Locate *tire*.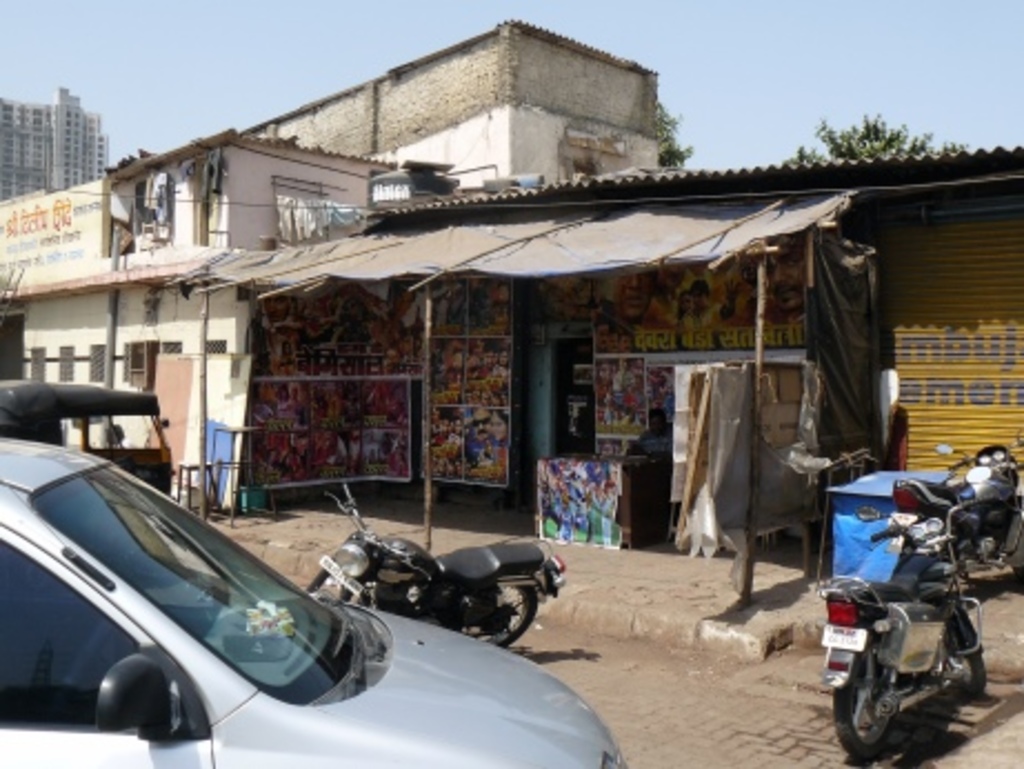
Bounding box: 455/578/538/647.
